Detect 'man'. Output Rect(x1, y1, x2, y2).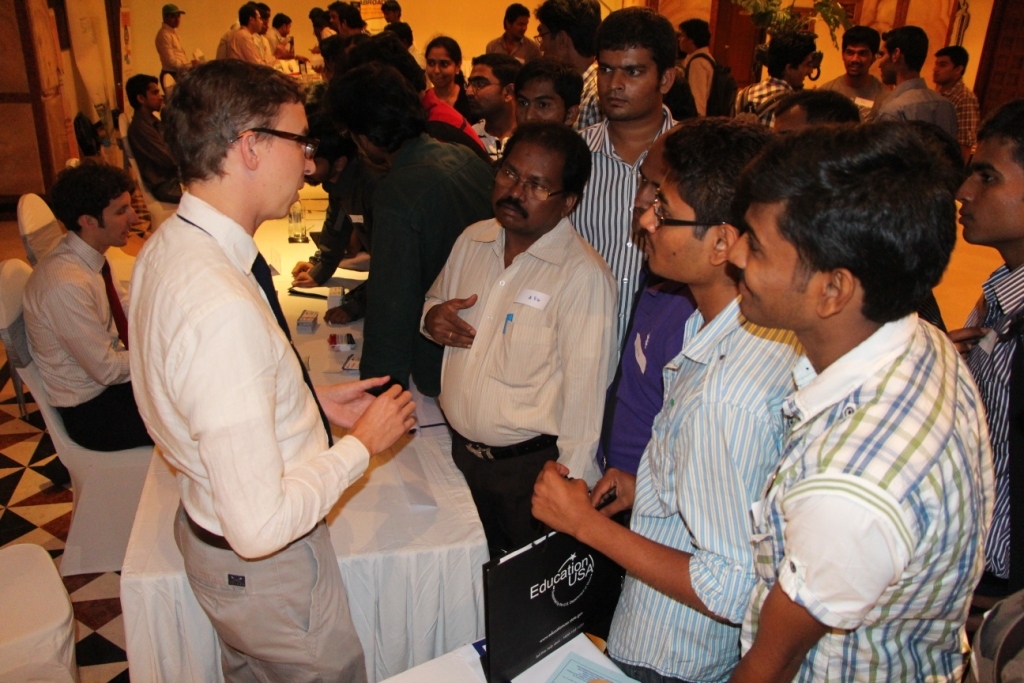
Rect(487, 5, 535, 80).
